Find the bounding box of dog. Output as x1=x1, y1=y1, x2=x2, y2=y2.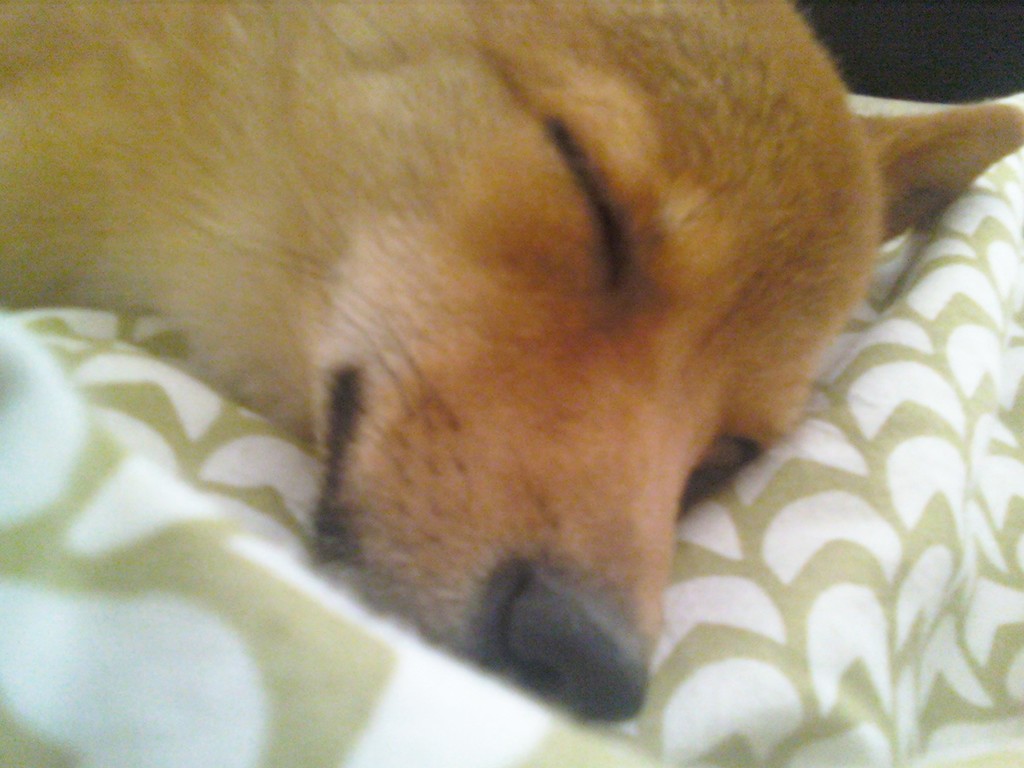
x1=0, y1=0, x2=1023, y2=724.
